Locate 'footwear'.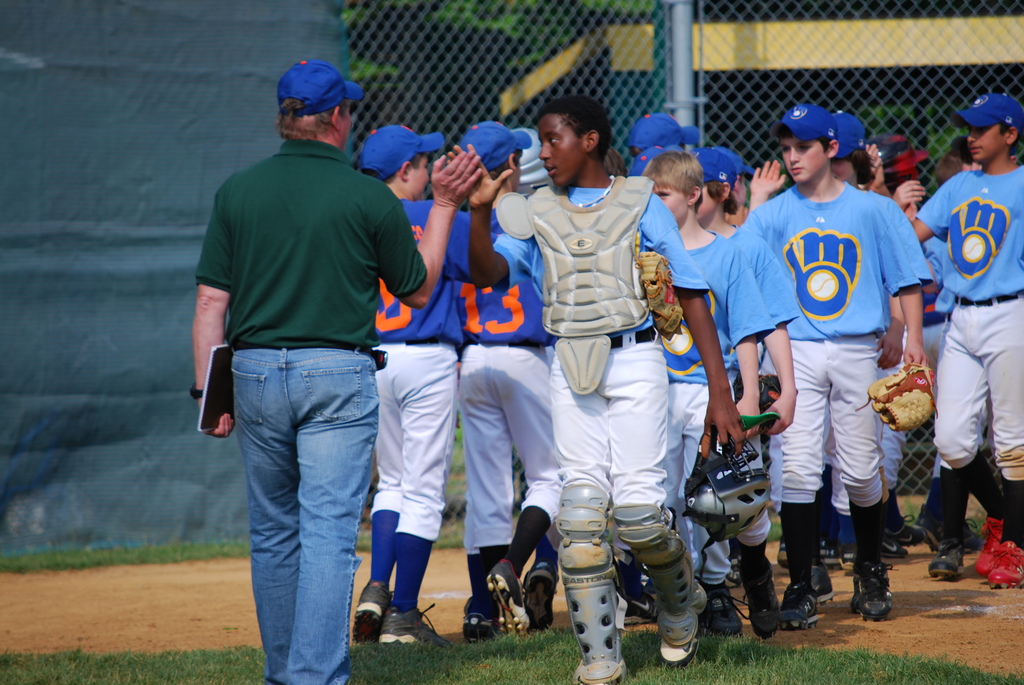
Bounding box: bbox(483, 555, 523, 634).
